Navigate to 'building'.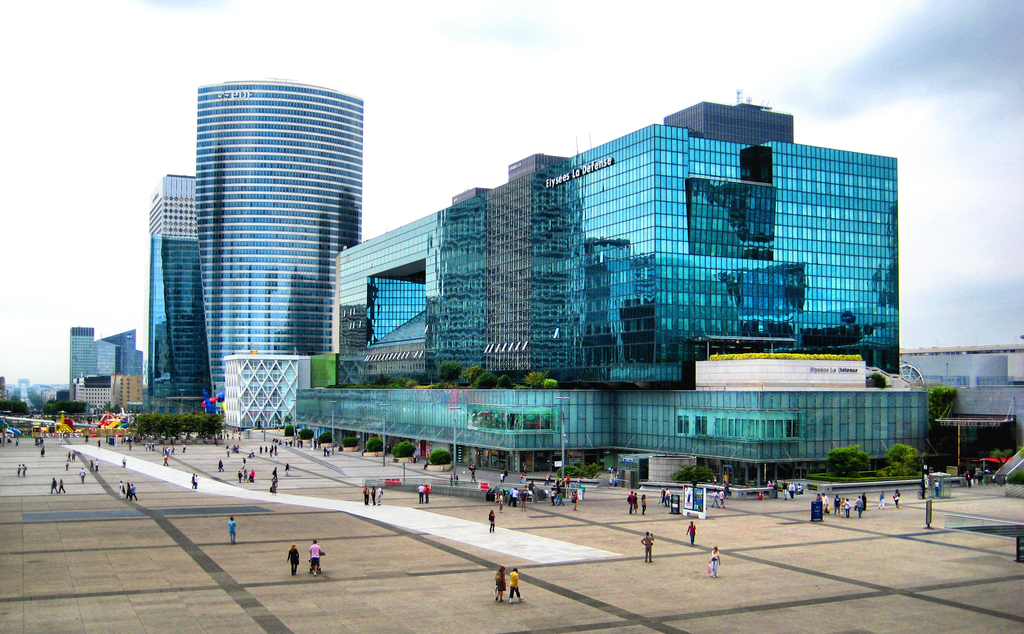
Navigation target: crop(294, 99, 899, 501).
